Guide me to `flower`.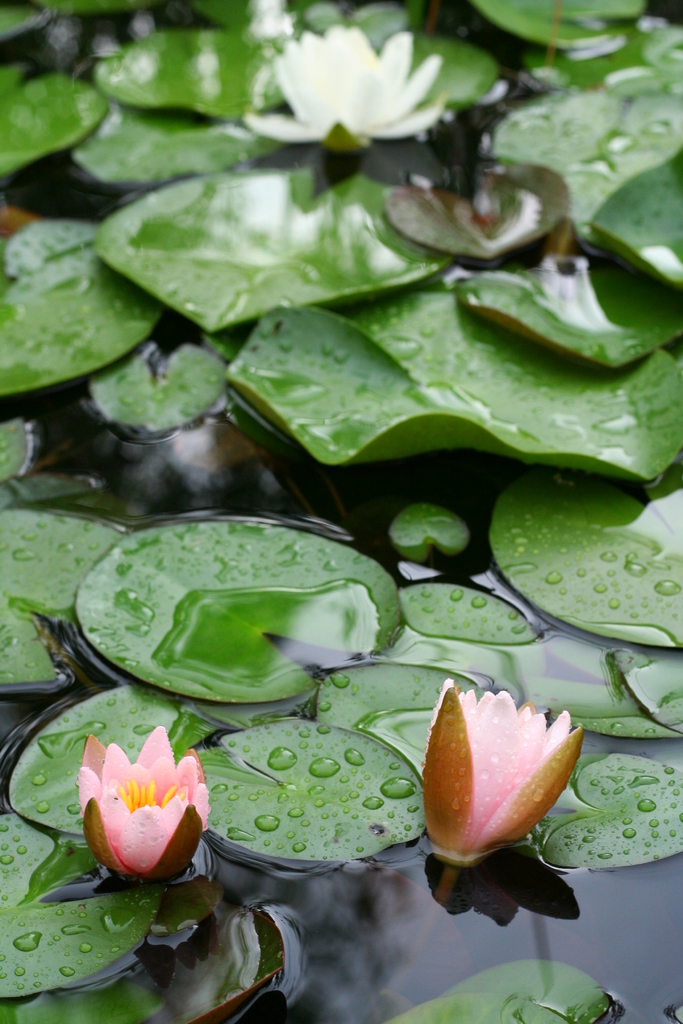
Guidance: 237, 15, 444, 152.
